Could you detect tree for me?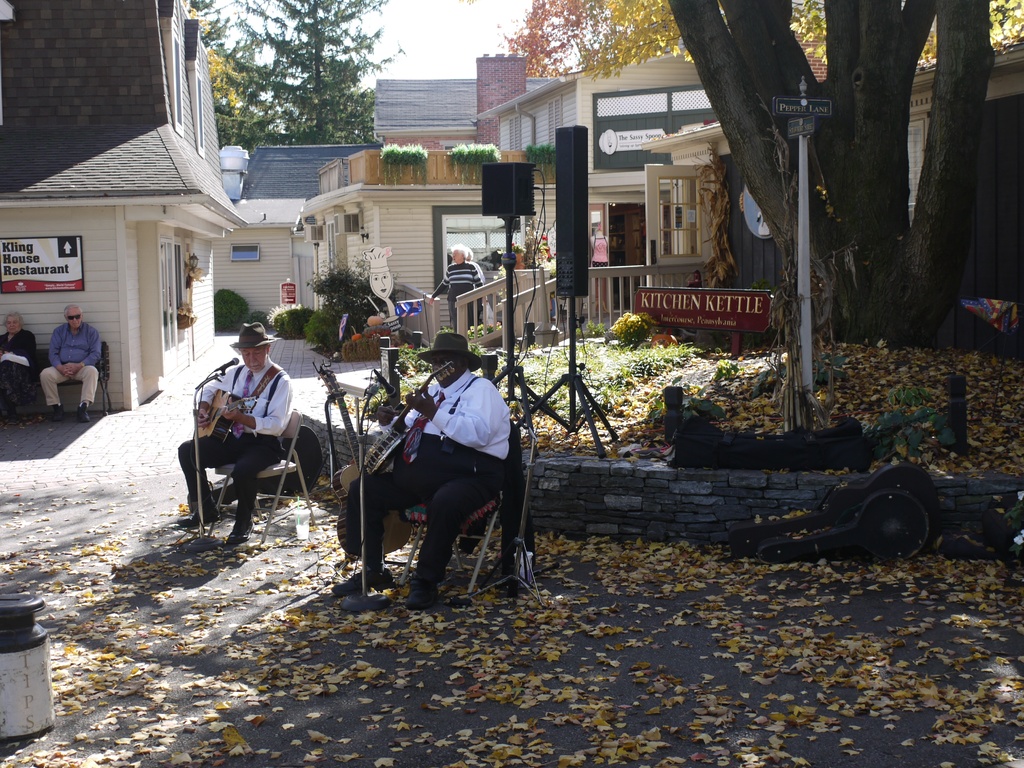
Detection result: detection(572, 0, 1021, 341).
